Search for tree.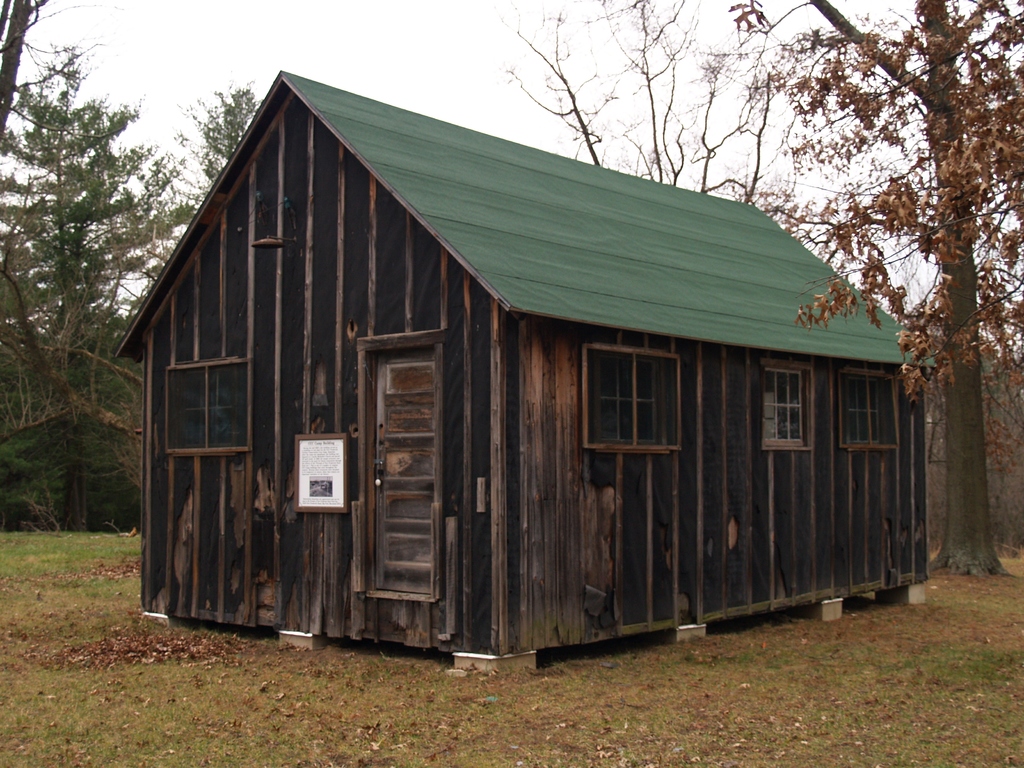
Found at <region>497, 0, 793, 205</region>.
